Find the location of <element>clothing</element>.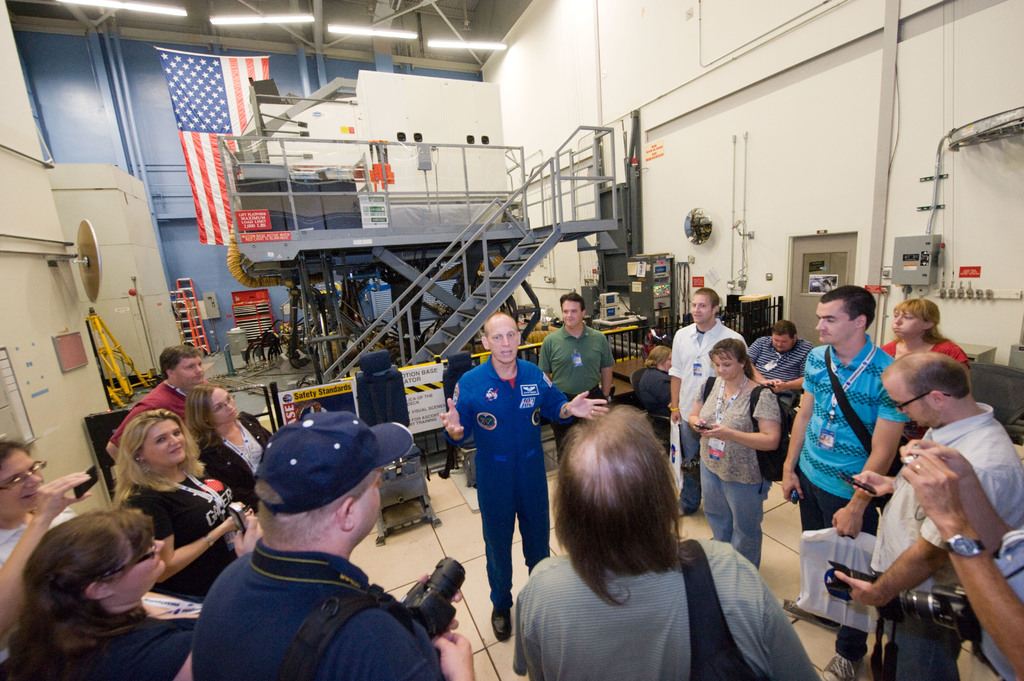
Location: [x1=692, y1=370, x2=783, y2=573].
